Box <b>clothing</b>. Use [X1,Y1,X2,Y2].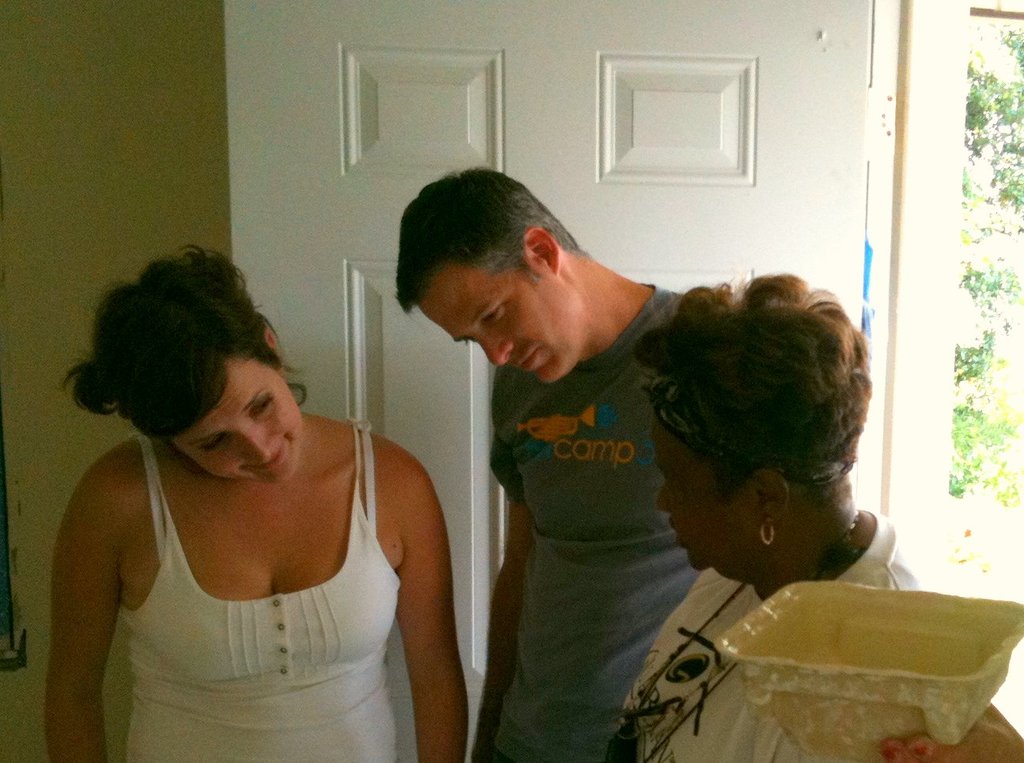
[597,509,929,762].
